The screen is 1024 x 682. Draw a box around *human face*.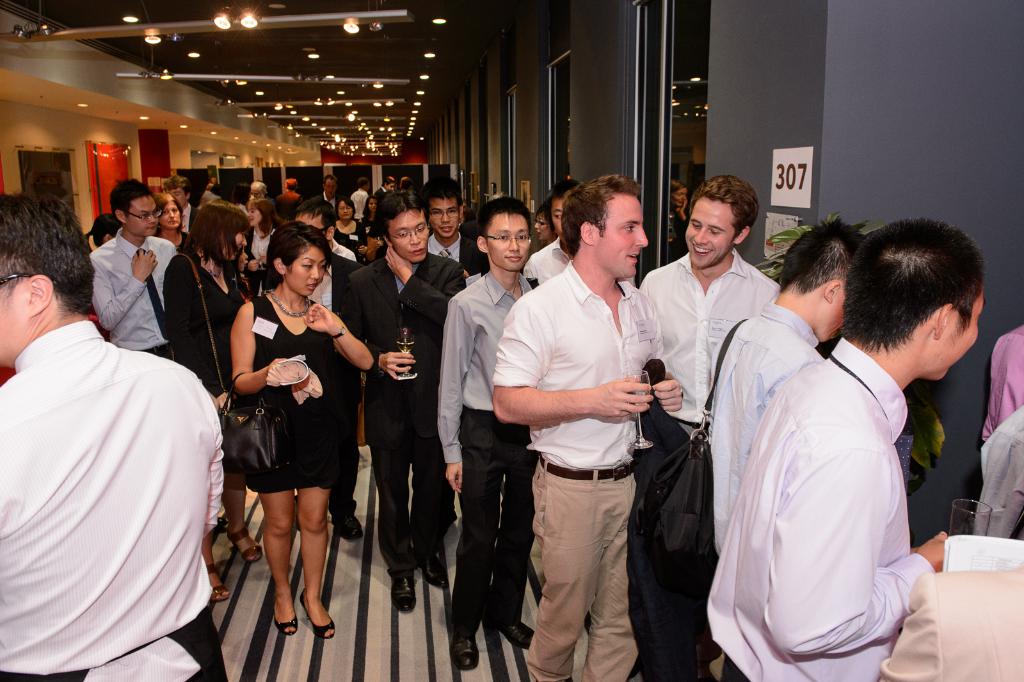
[593, 195, 646, 279].
